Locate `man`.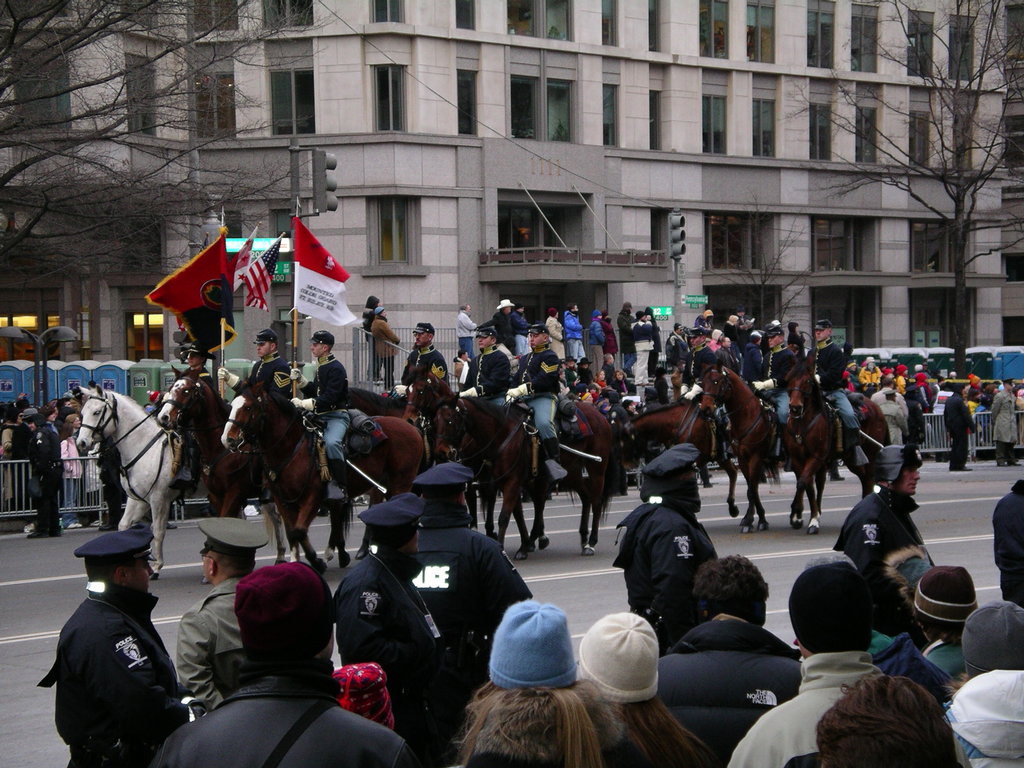
Bounding box: detection(408, 460, 525, 691).
